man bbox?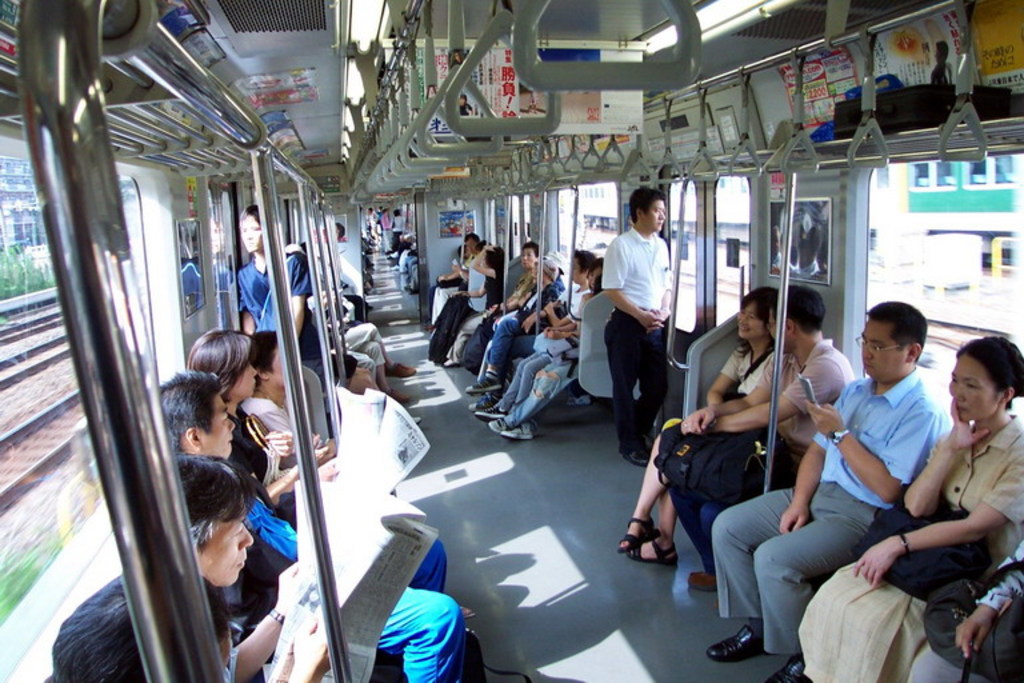
BBox(151, 368, 469, 682)
